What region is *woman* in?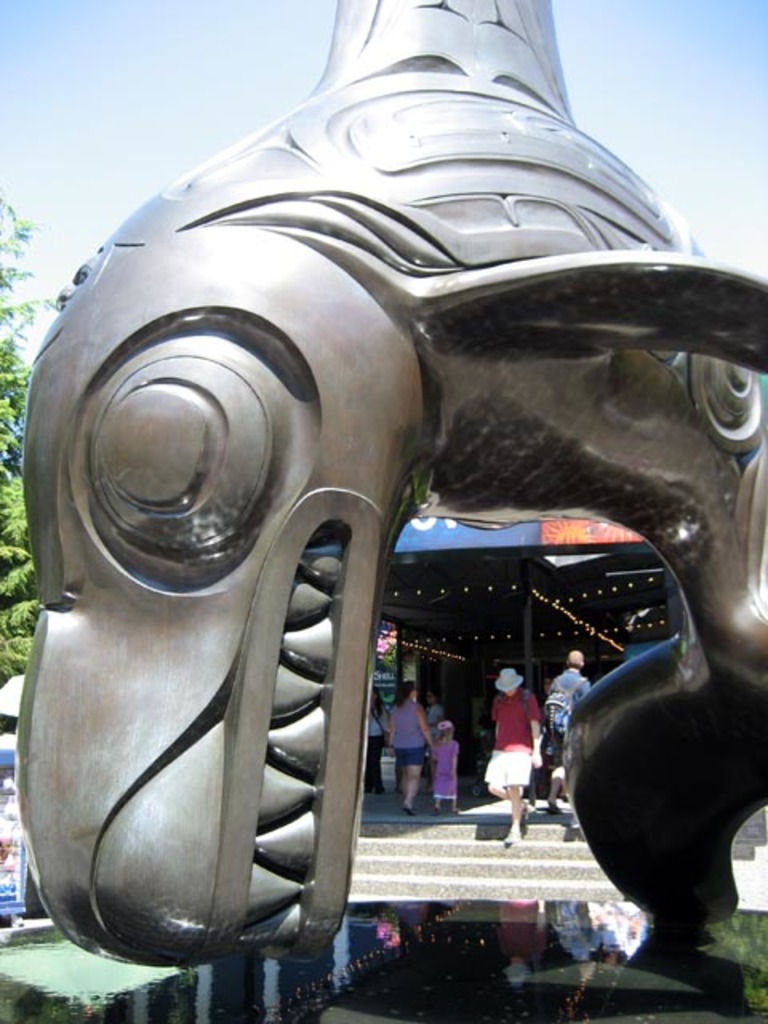
(421, 686, 445, 778).
